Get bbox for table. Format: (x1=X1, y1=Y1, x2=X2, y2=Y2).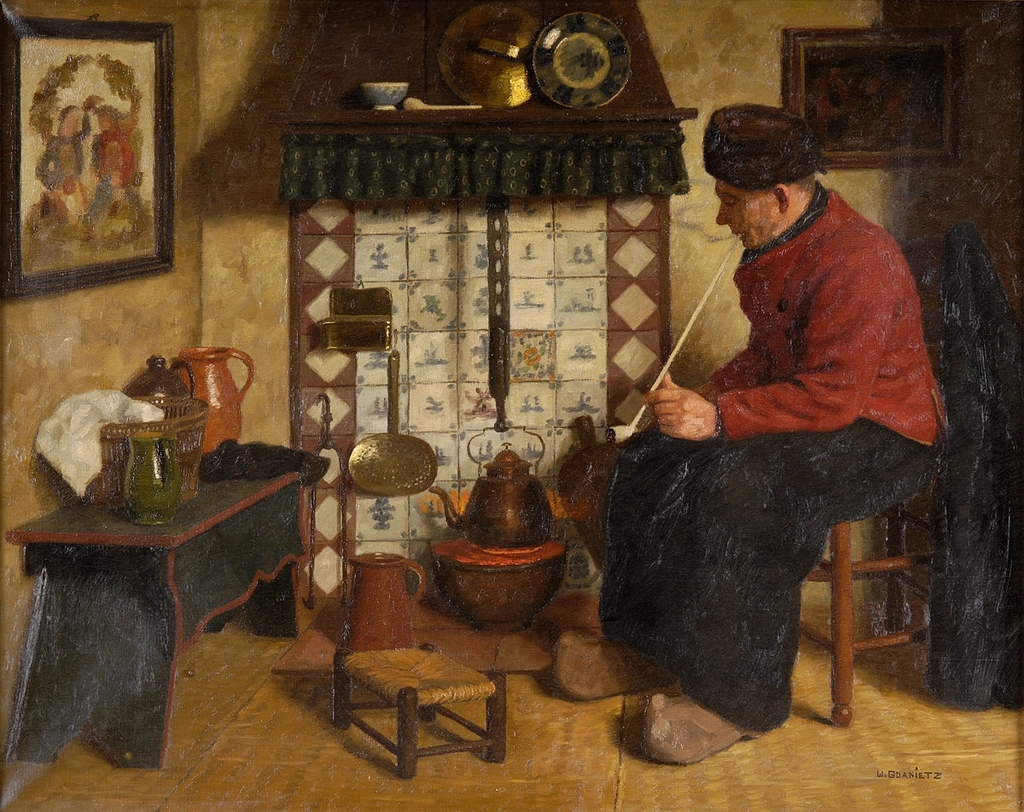
(x1=9, y1=432, x2=324, y2=707).
